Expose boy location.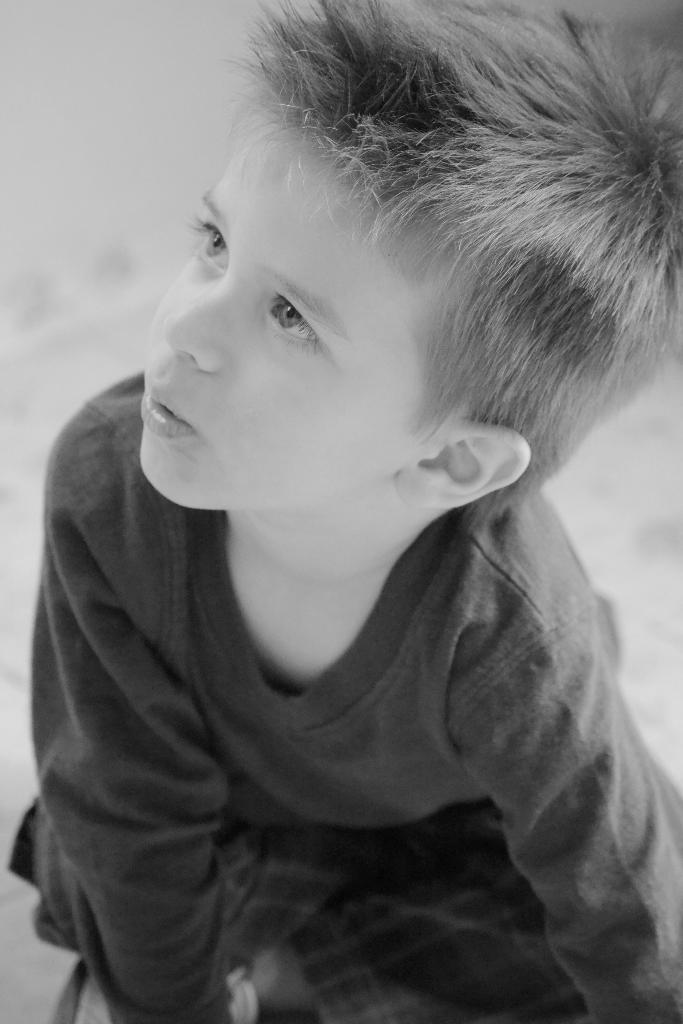
Exposed at 9:0:682:1023.
